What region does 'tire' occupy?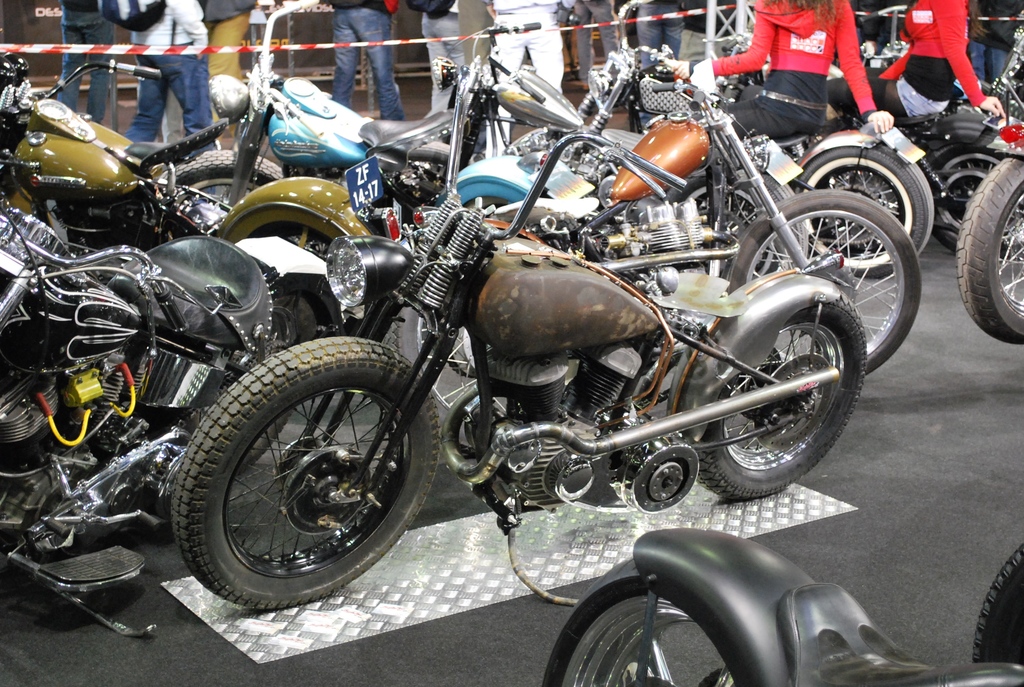
bbox=[909, 149, 1014, 246].
